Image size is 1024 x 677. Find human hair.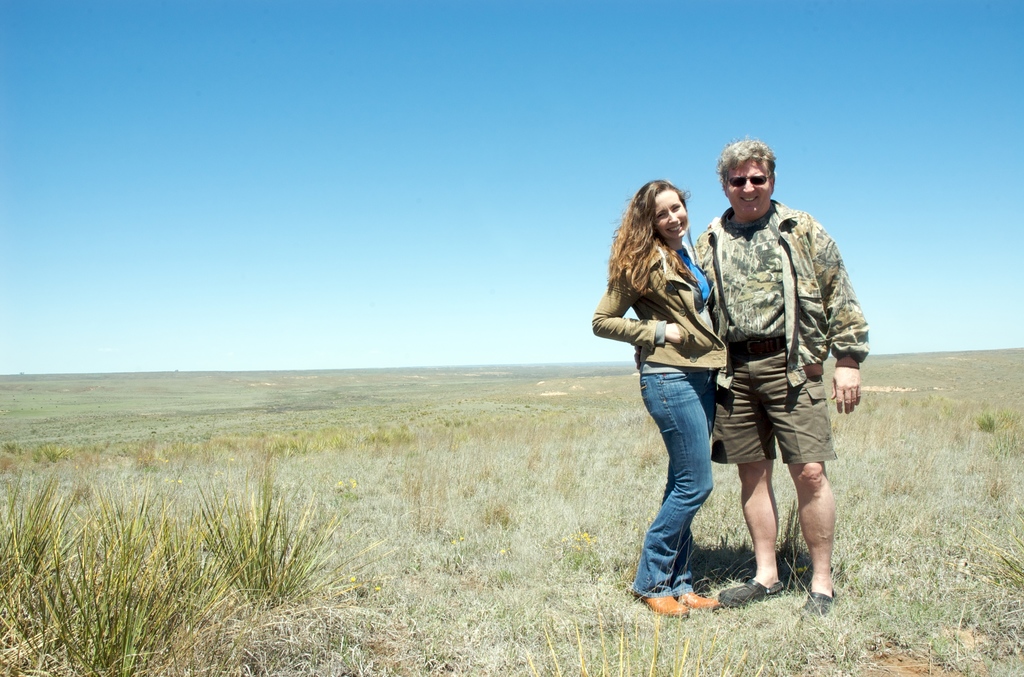
l=615, t=177, r=692, b=314.
